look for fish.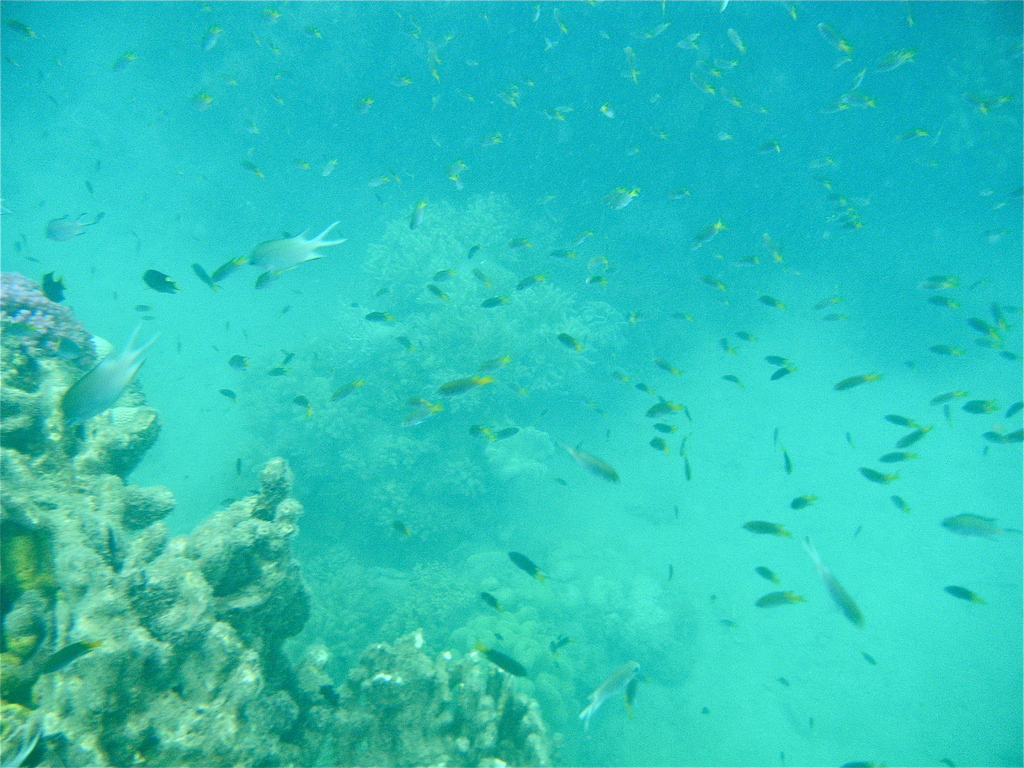
Found: locate(985, 430, 1005, 445).
